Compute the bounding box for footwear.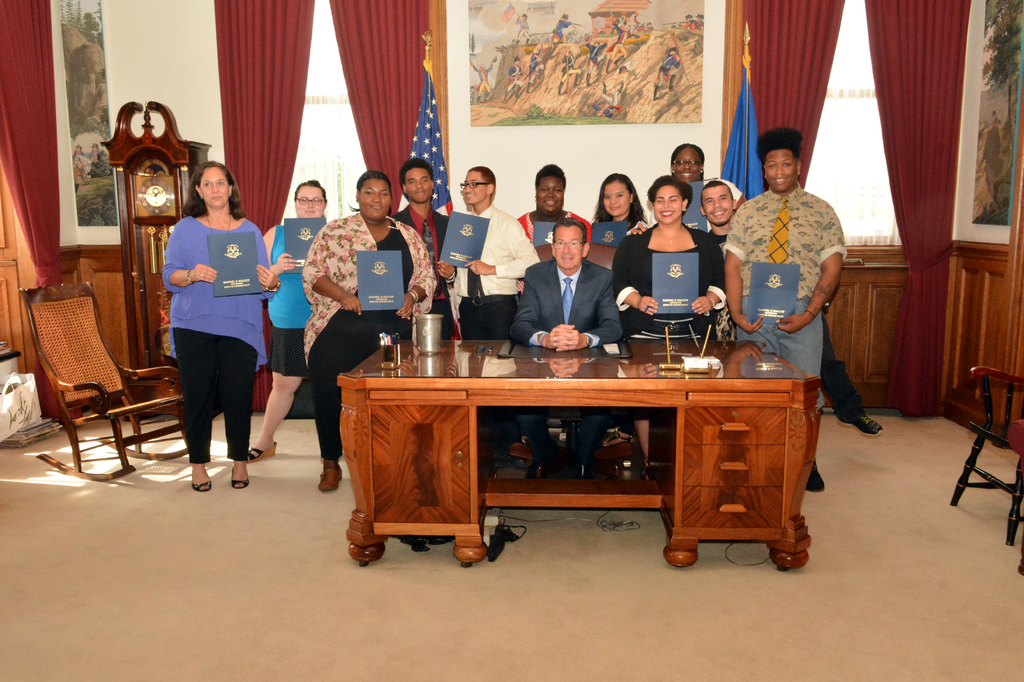
rect(231, 466, 252, 491).
